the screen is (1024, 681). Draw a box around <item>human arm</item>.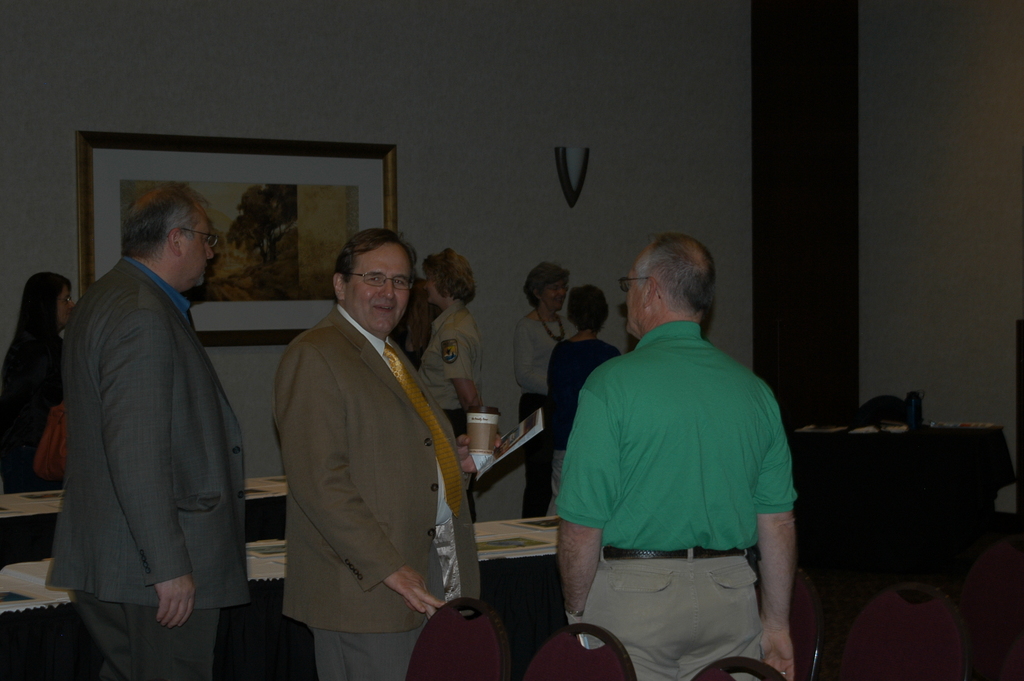
444:336:483:419.
